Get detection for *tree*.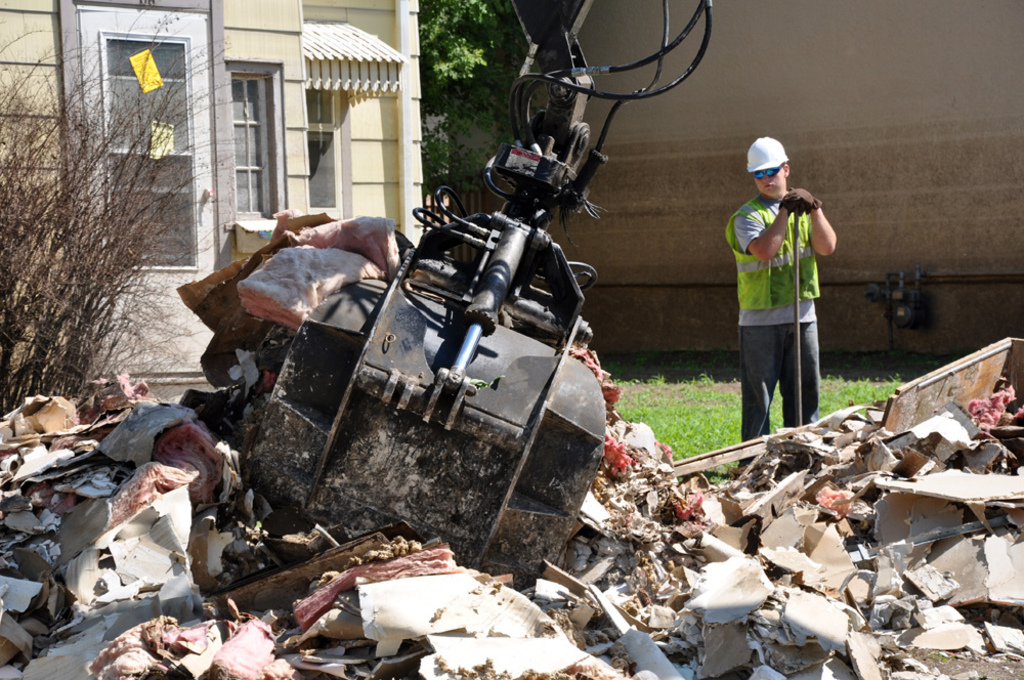
Detection: pyautogui.locateOnScreen(0, 25, 225, 419).
